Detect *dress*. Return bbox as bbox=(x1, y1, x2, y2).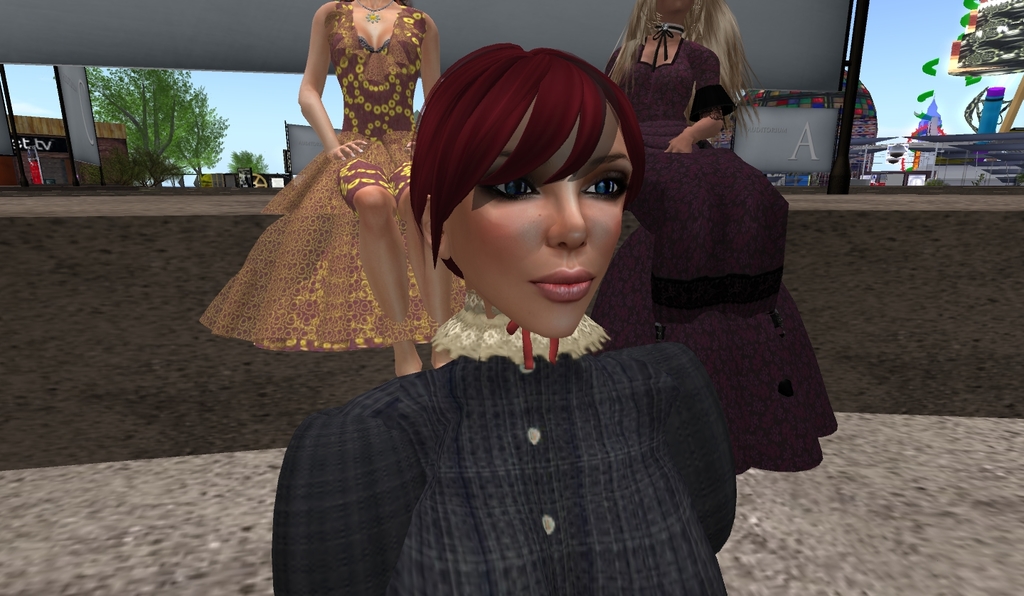
bbox=(602, 32, 840, 474).
